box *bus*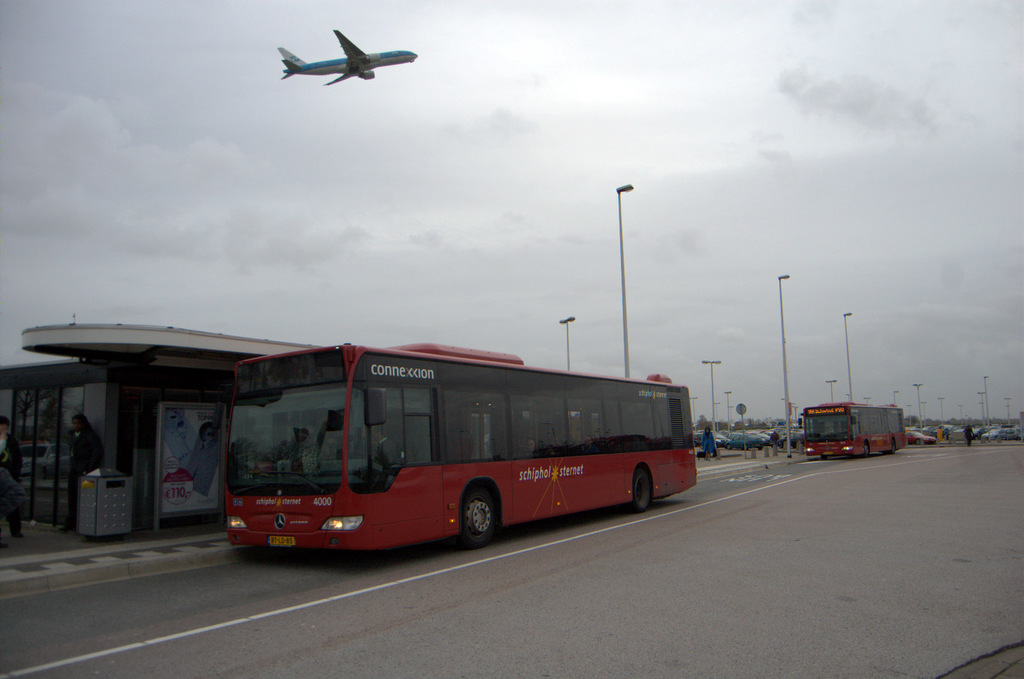
locate(217, 339, 699, 549)
